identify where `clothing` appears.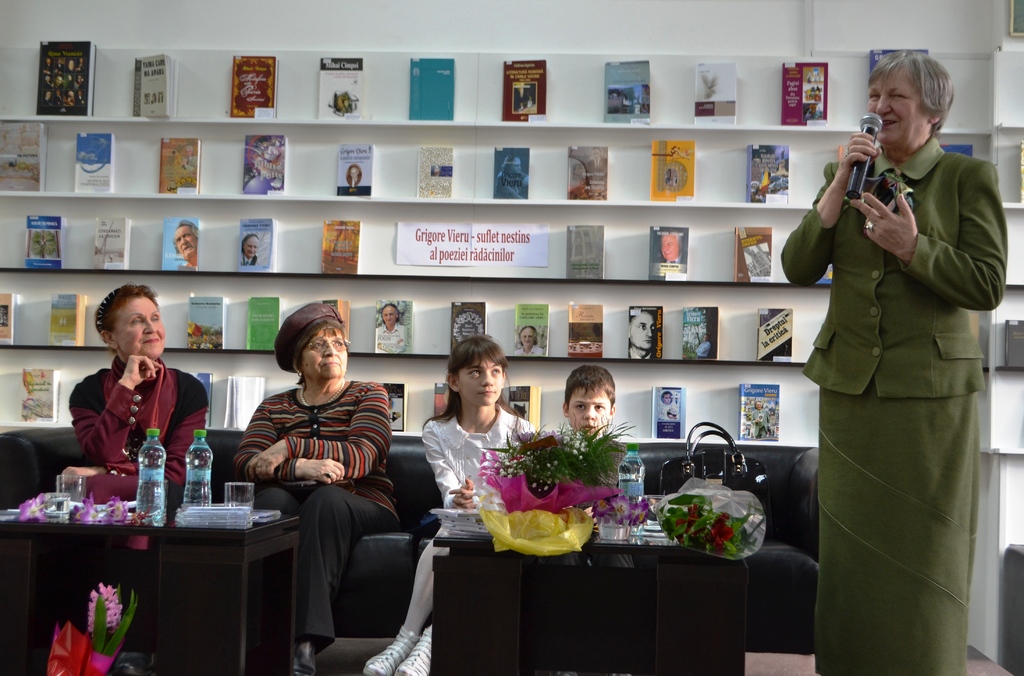
Appears at [left=225, top=383, right=402, bottom=648].
